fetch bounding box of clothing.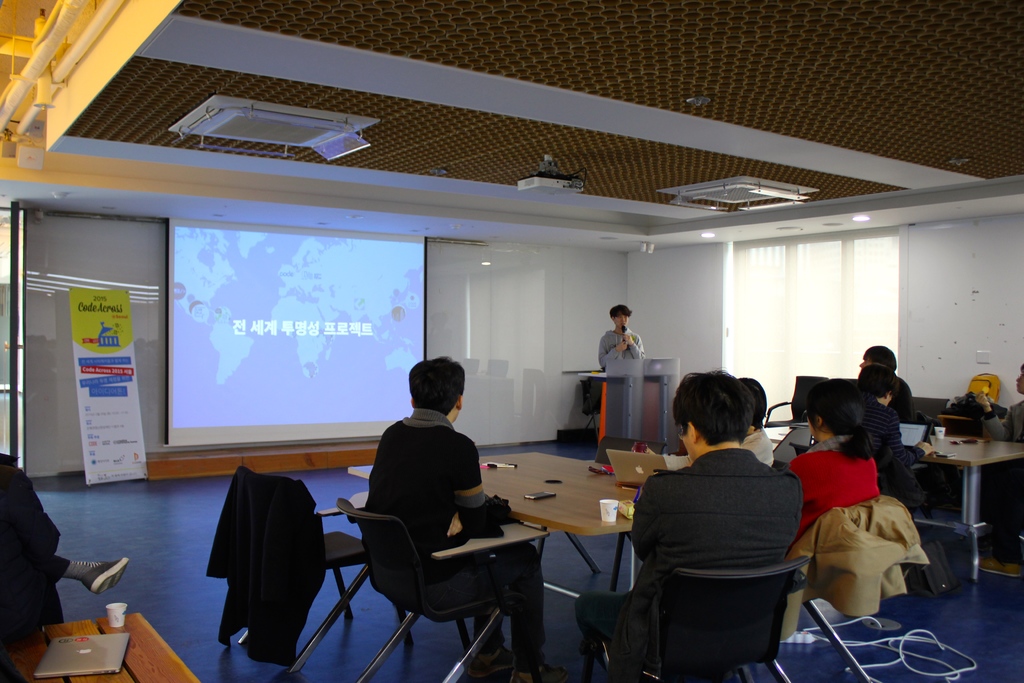
Bbox: <region>598, 329, 644, 371</region>.
